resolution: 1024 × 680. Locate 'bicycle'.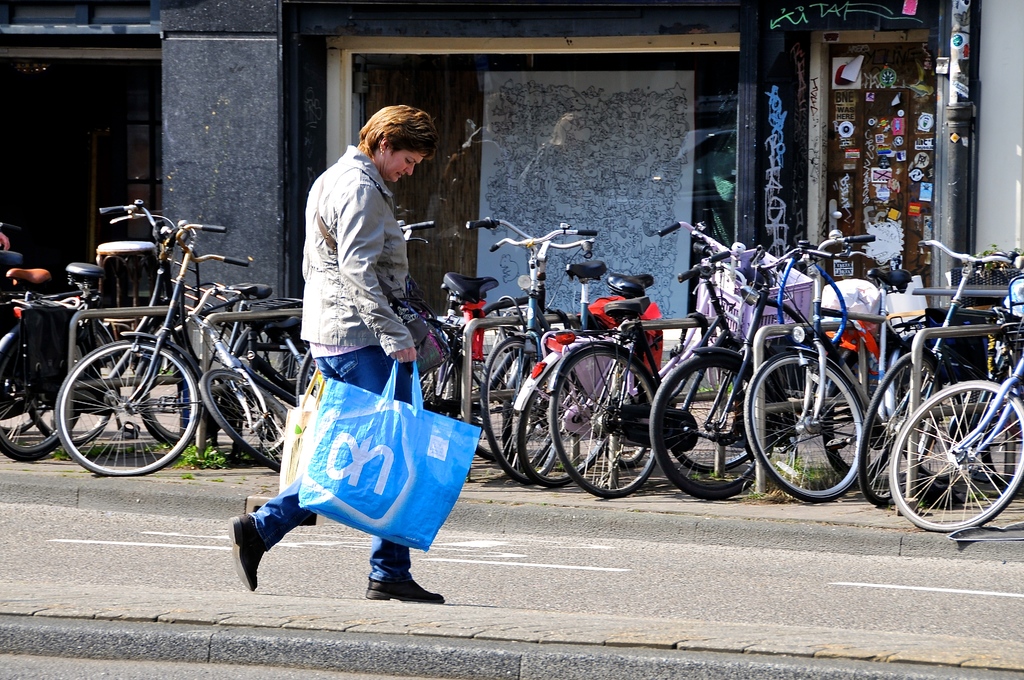
pyautogui.locateOnScreen(52, 212, 220, 477).
